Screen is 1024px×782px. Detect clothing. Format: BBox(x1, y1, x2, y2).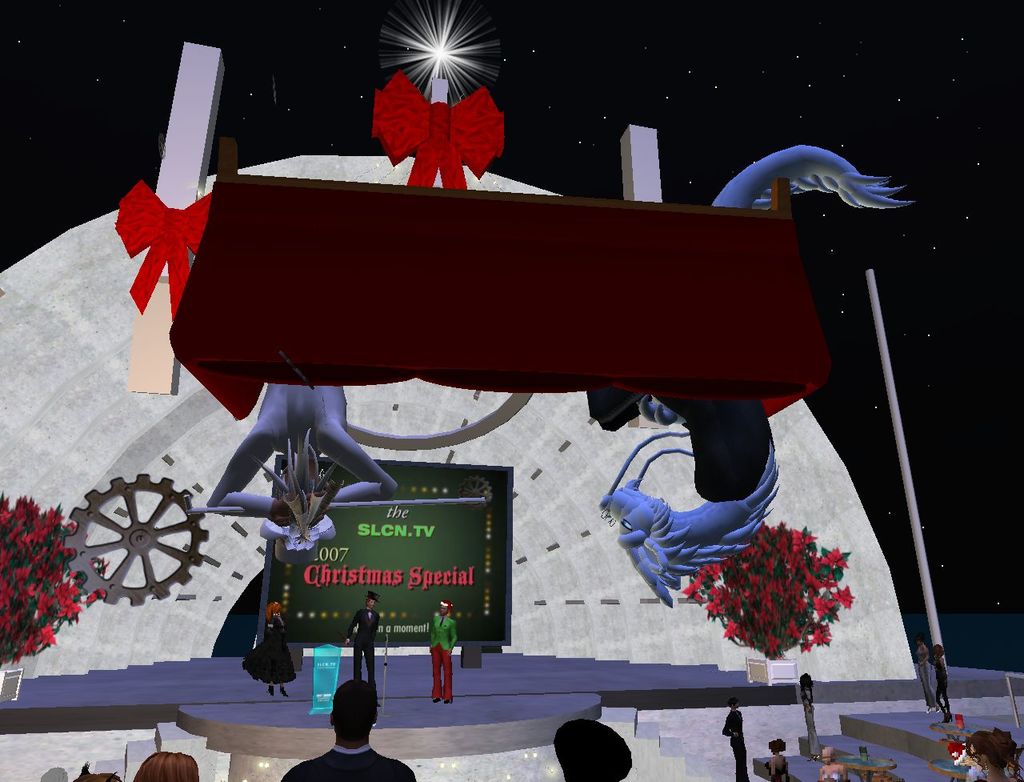
BBox(765, 760, 786, 781).
